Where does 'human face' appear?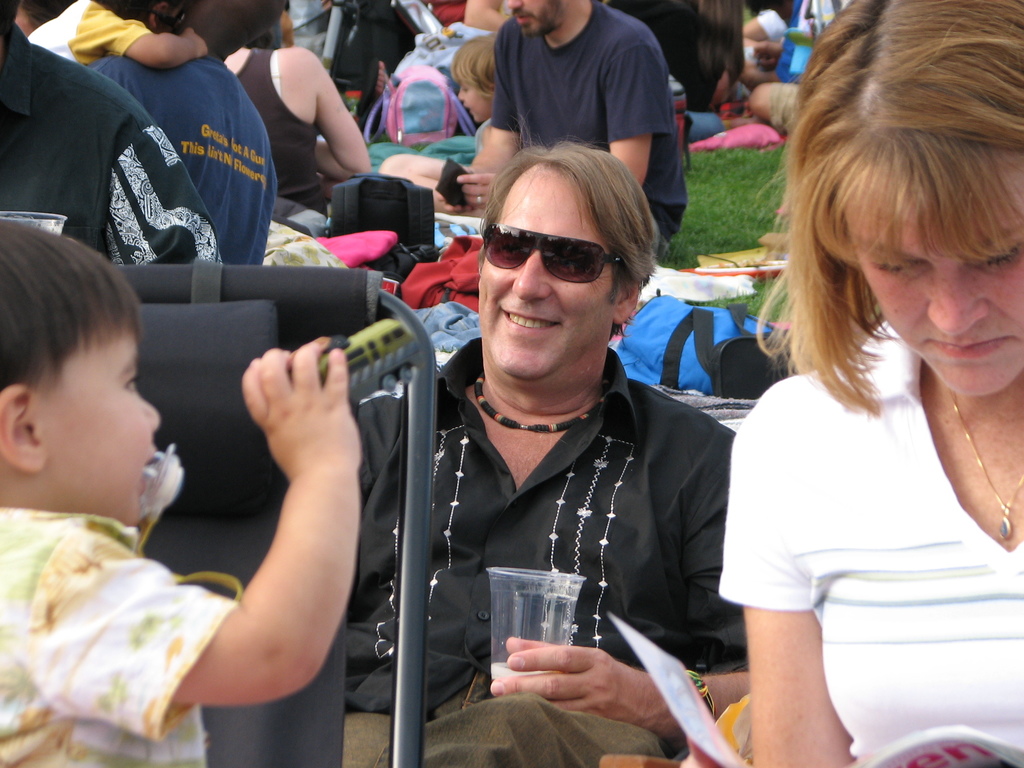
Appears at pyautogui.locateOnScreen(852, 200, 1023, 400).
